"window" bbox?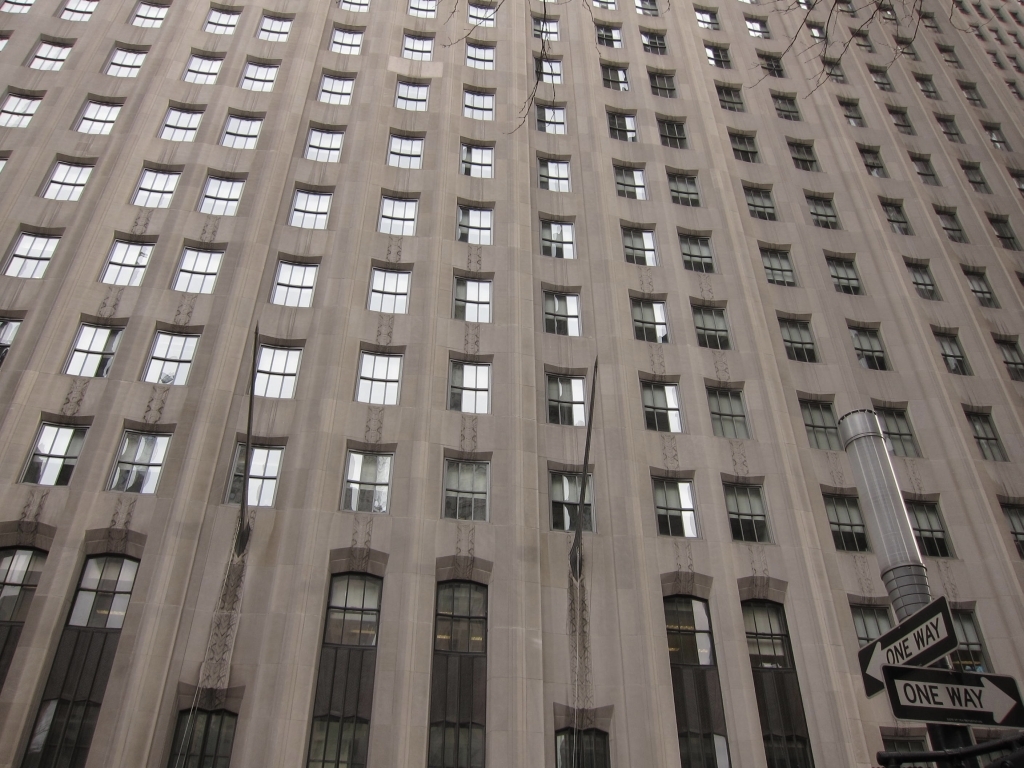
select_region(462, 87, 496, 121)
